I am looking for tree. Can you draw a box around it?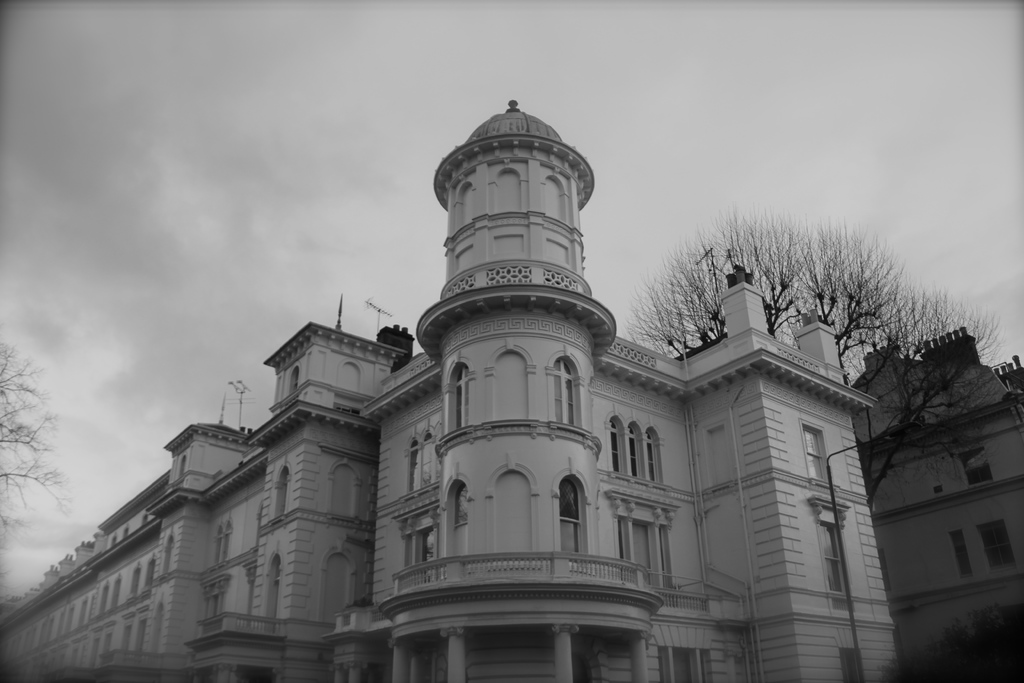
Sure, the bounding box is crop(883, 609, 1023, 682).
